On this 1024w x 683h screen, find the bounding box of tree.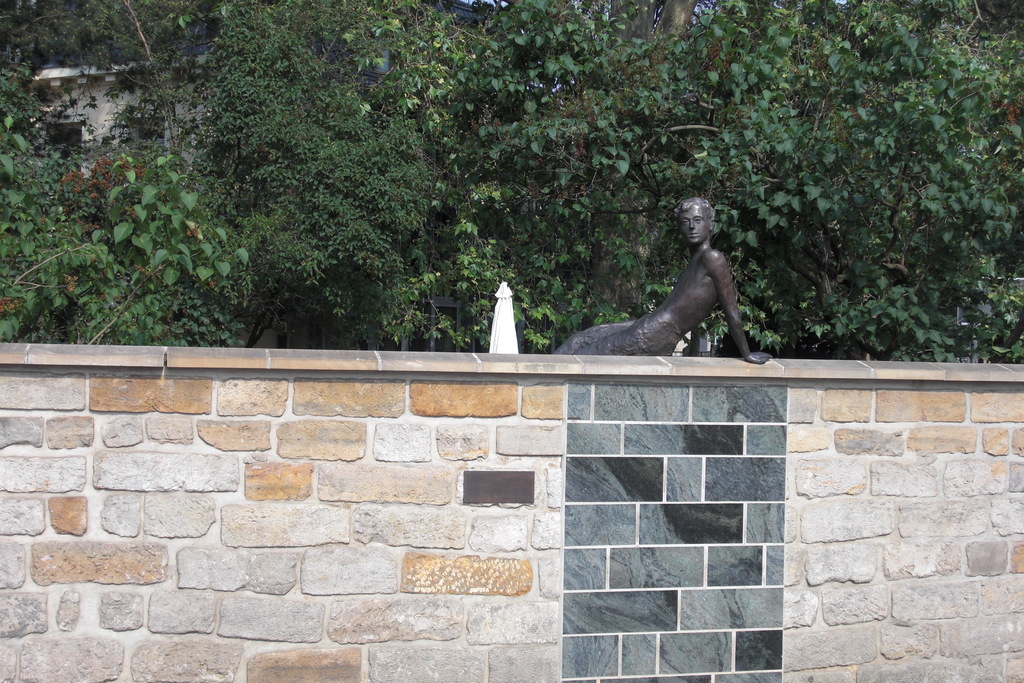
Bounding box: <region>4, 0, 298, 353</region>.
